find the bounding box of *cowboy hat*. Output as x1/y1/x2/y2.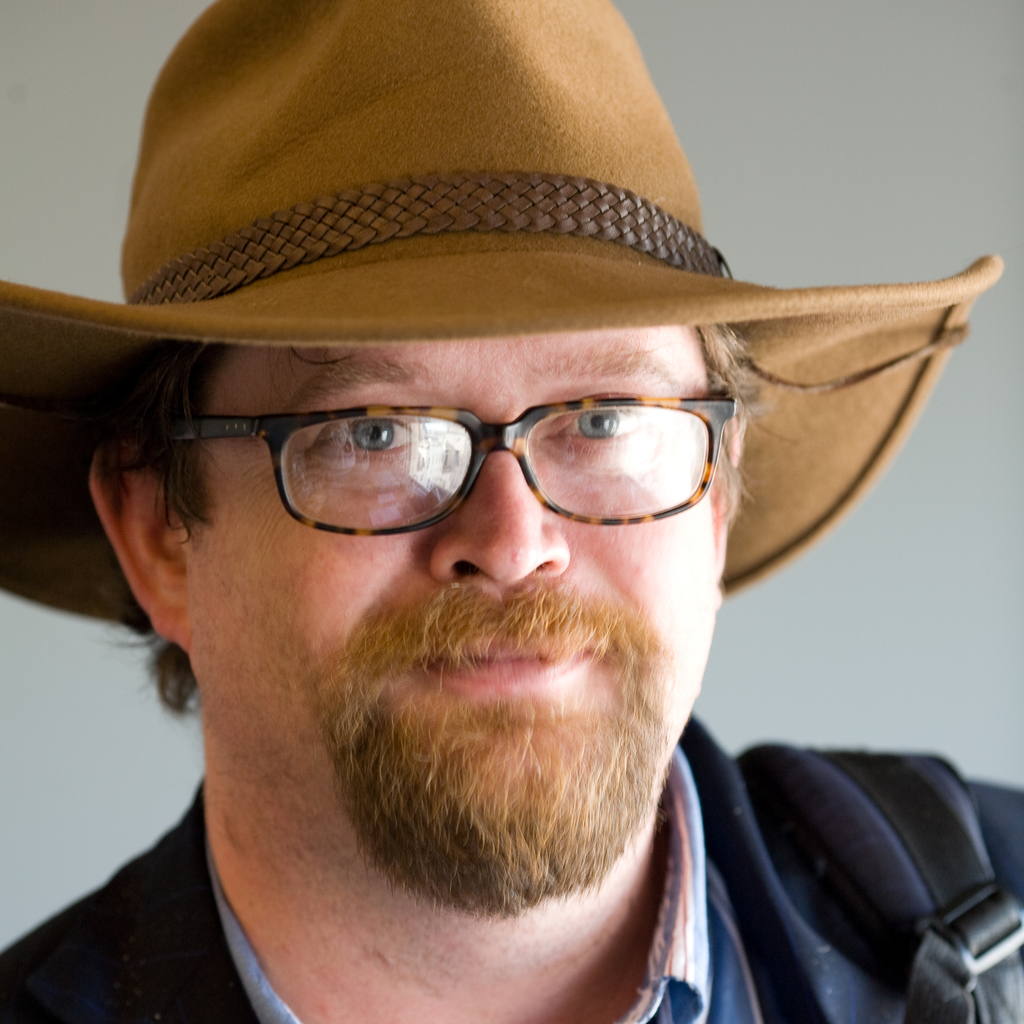
40/0/948/762.
